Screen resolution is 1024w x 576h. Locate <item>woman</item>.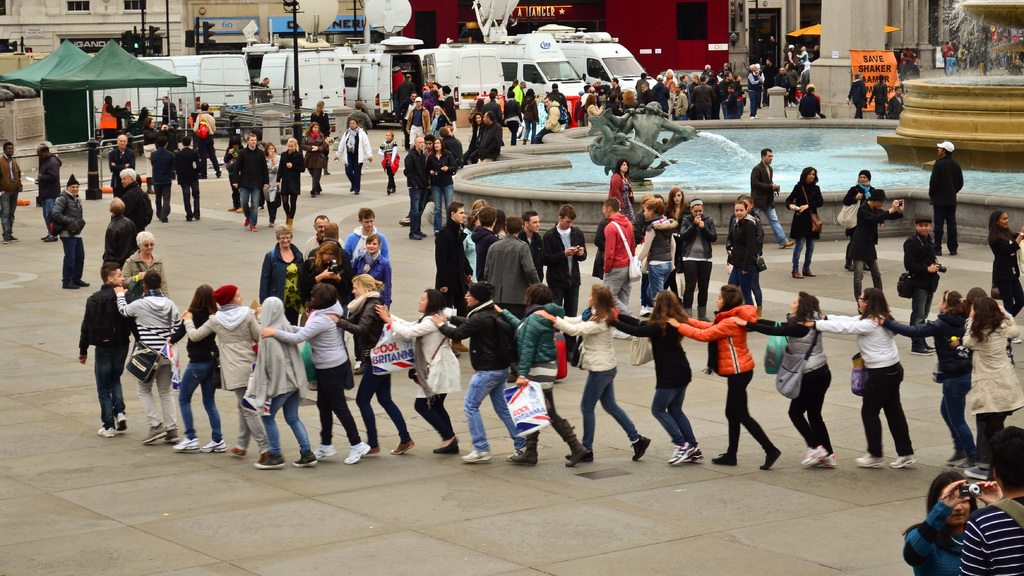
[493, 279, 593, 468].
